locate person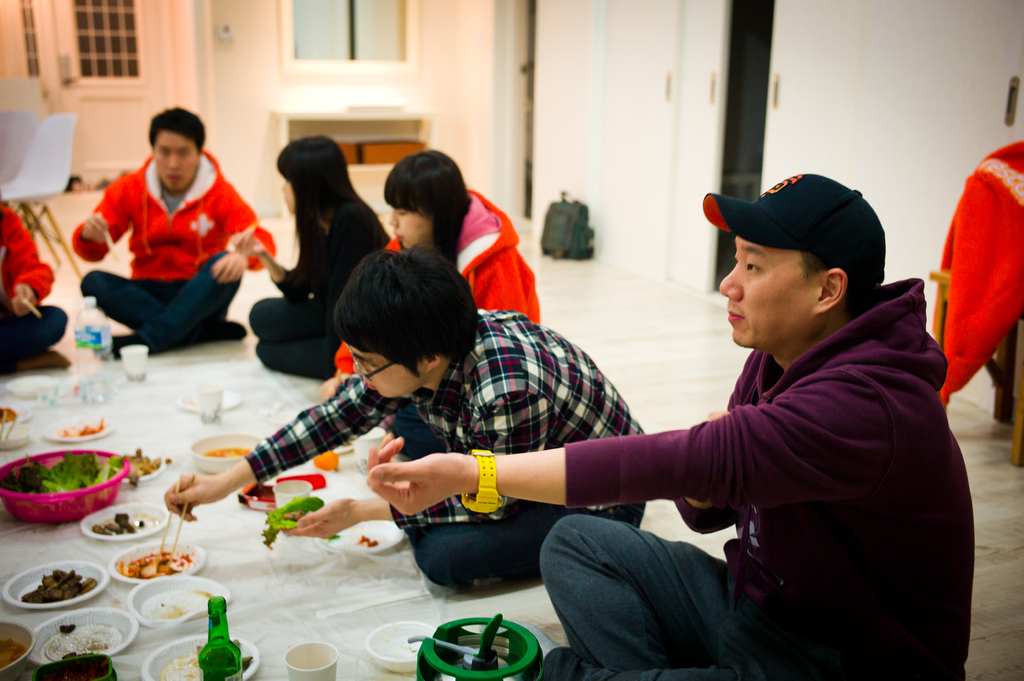
228, 136, 392, 374
